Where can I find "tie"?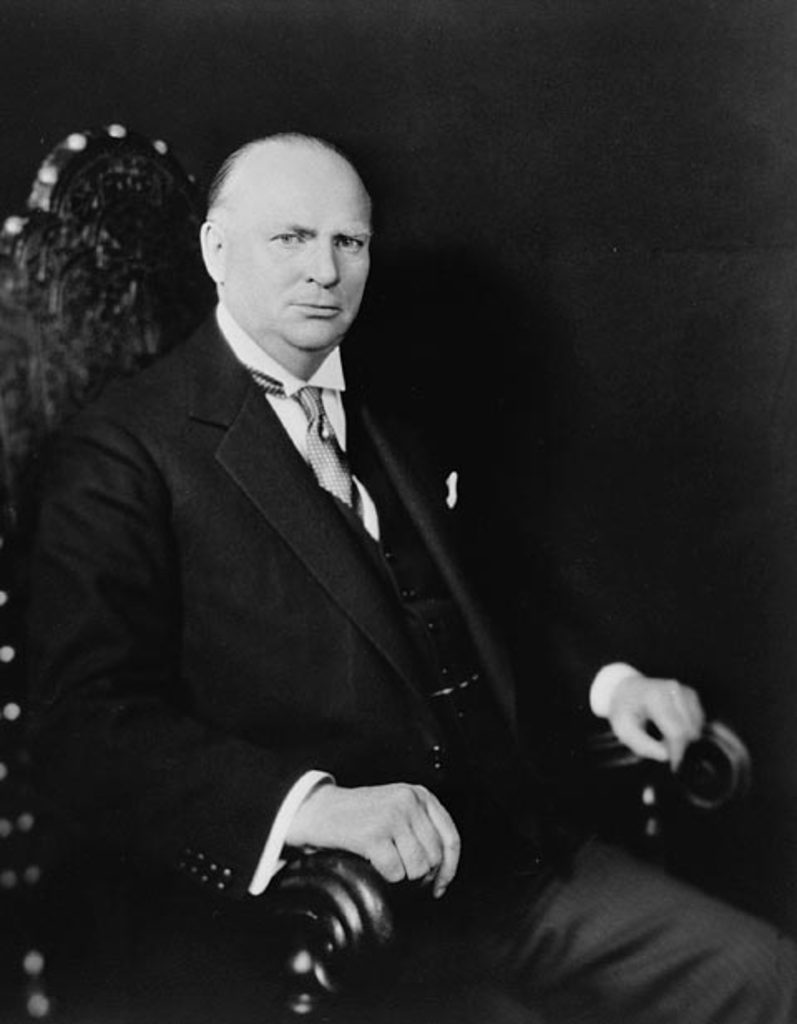
You can find it at (left=234, top=370, right=367, bottom=524).
